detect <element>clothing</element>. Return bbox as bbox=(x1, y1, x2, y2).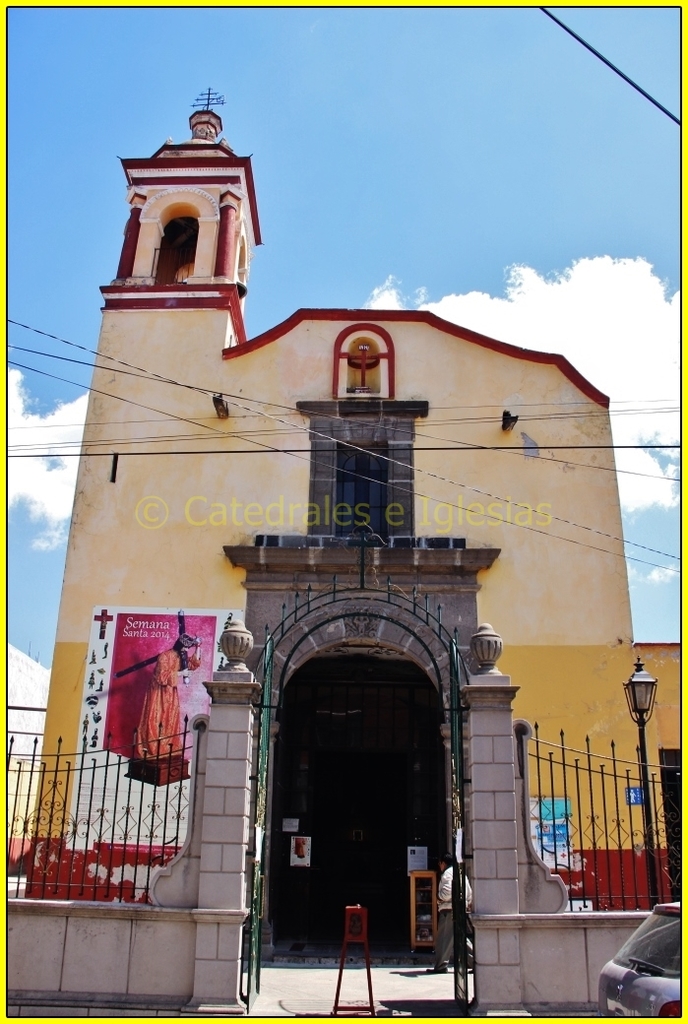
bbox=(87, 729, 99, 749).
